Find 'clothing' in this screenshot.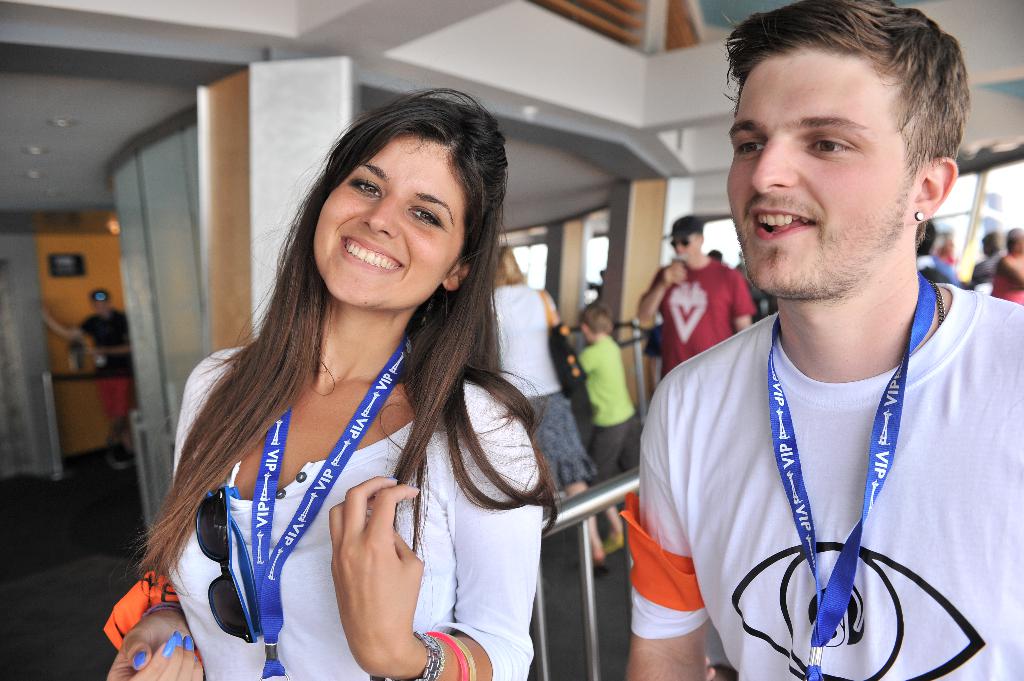
The bounding box for 'clothing' is crop(161, 345, 545, 680).
